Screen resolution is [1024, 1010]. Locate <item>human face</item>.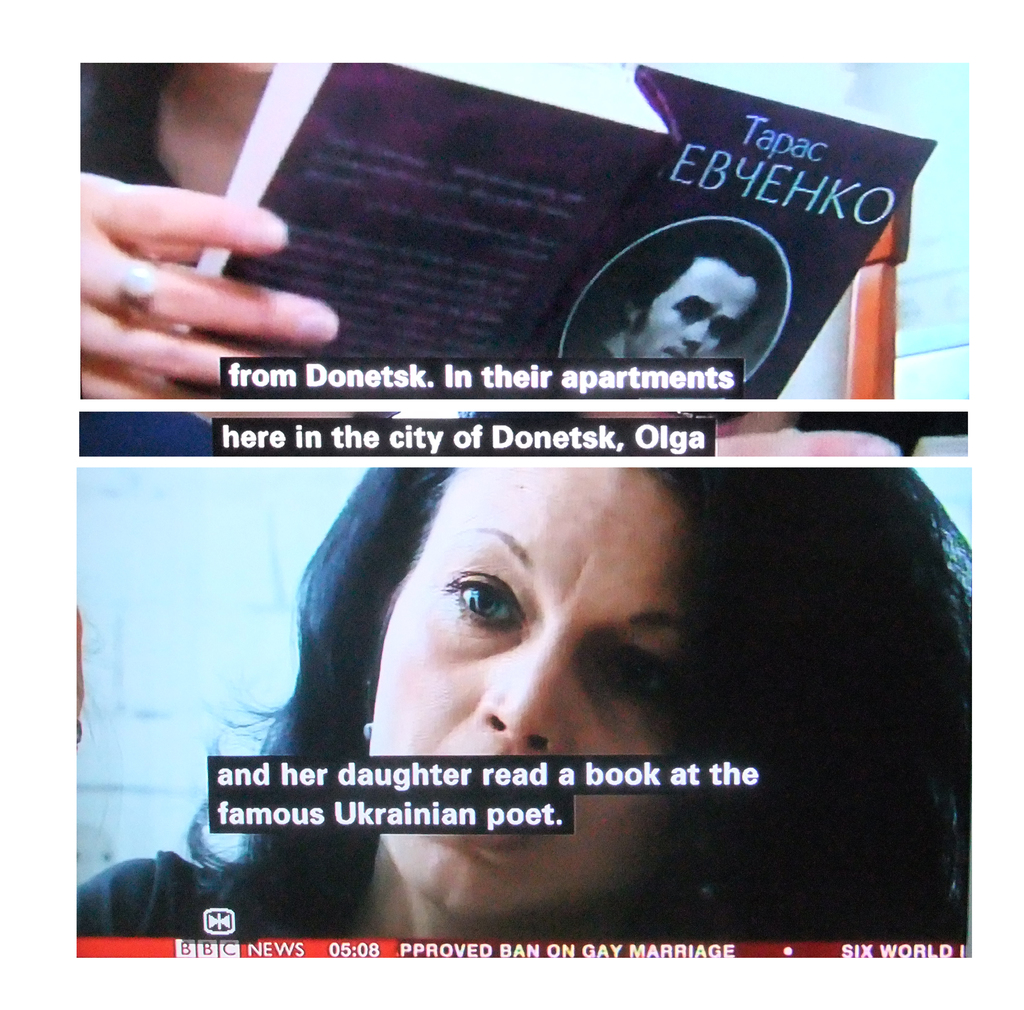
region(628, 260, 761, 365).
